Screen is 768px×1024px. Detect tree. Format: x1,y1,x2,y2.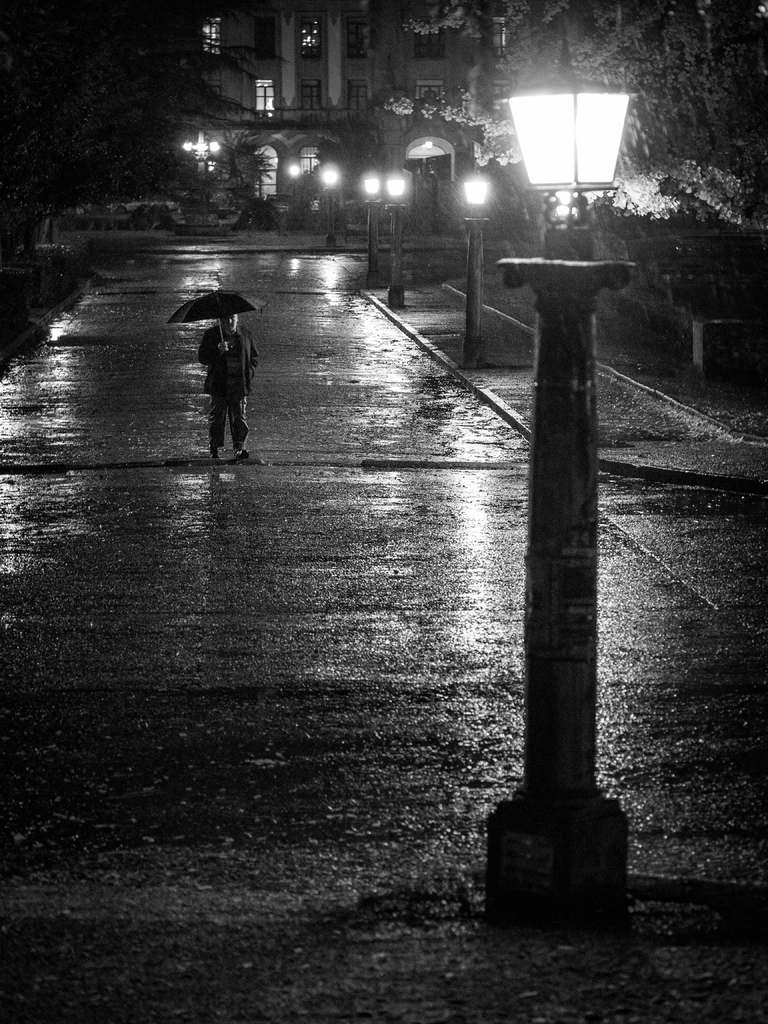
221,122,278,215.
